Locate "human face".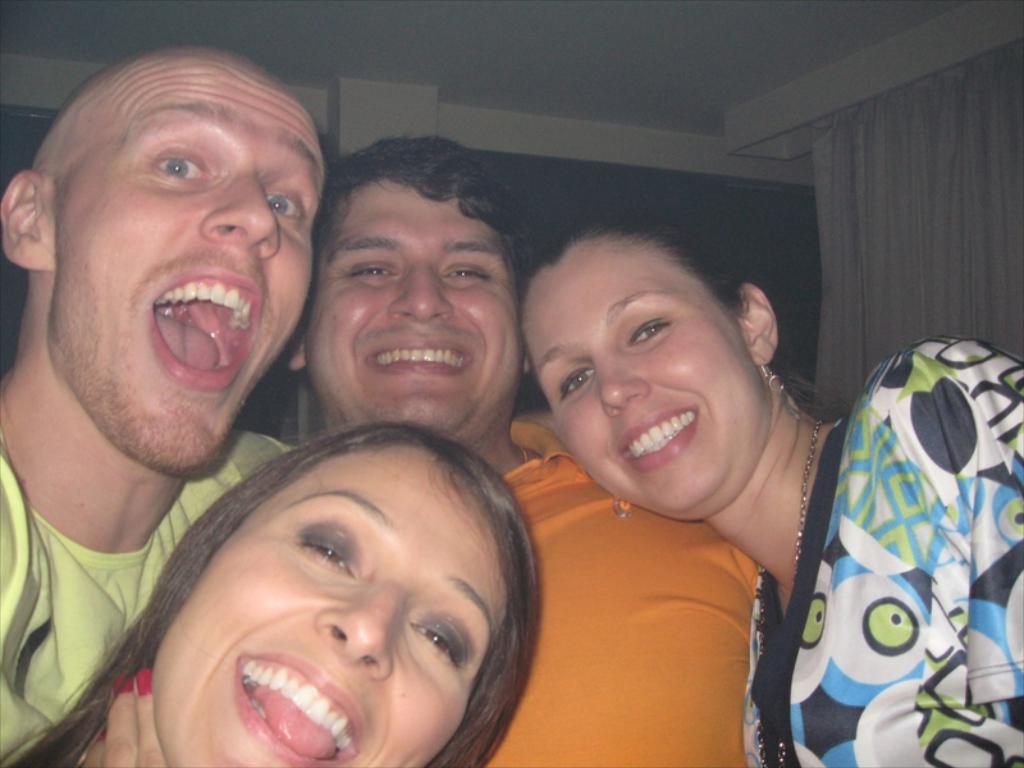
Bounding box: box=[307, 178, 517, 445].
